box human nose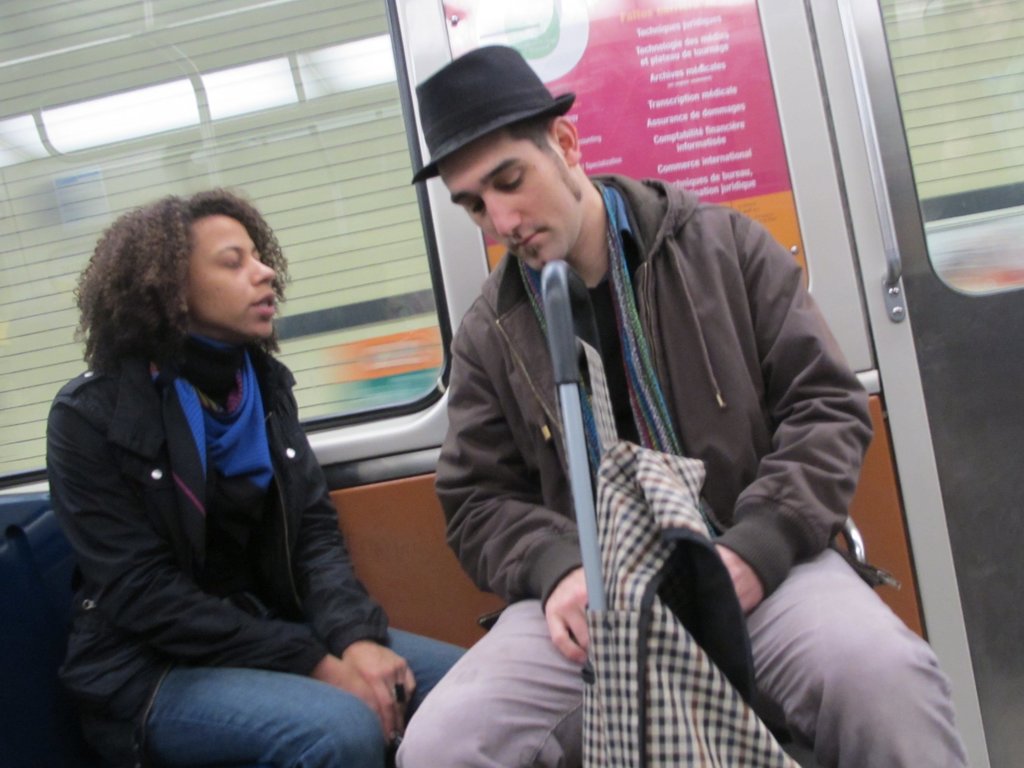
x1=486, y1=195, x2=519, y2=237
